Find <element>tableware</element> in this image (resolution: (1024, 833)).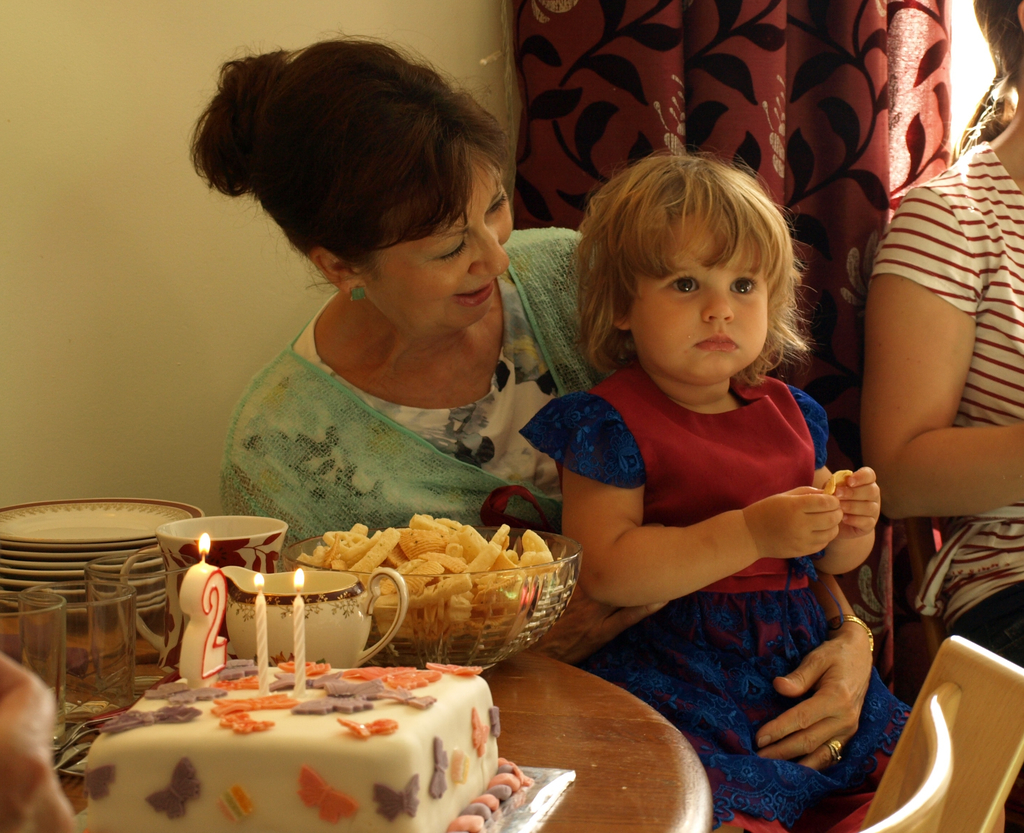
219,569,411,661.
